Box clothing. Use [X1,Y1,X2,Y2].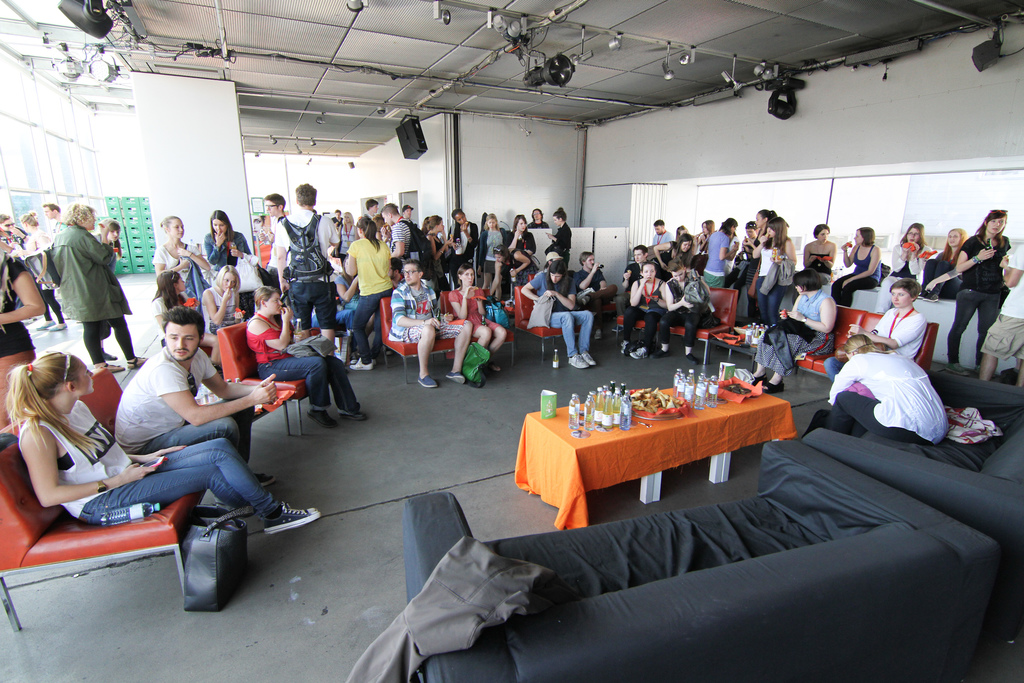
[244,313,364,415].
